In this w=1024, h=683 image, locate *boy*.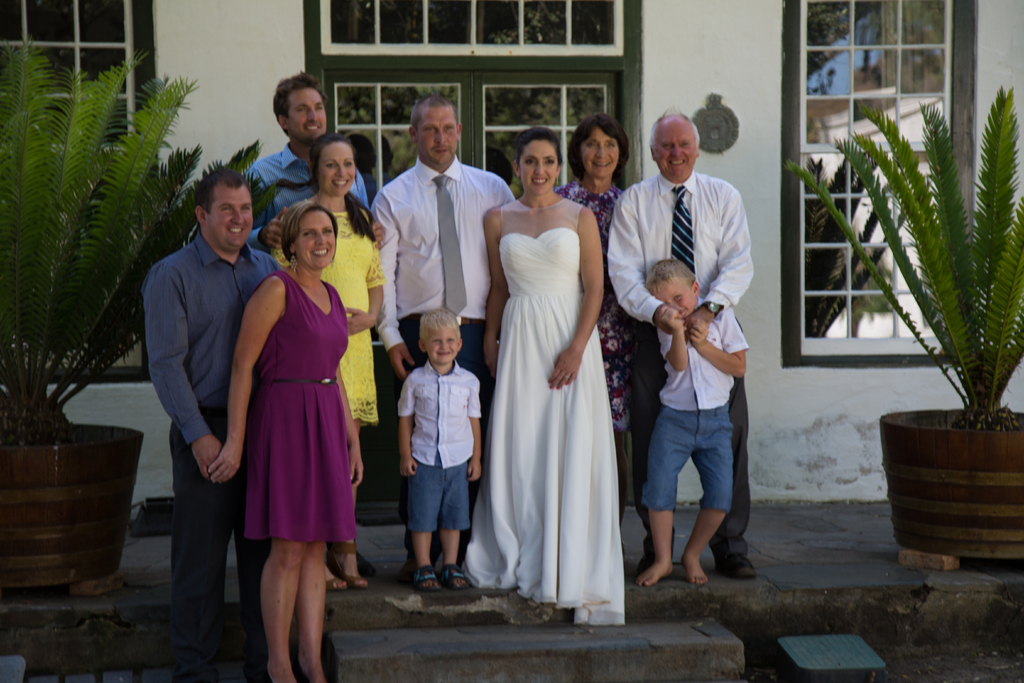
Bounding box: 388, 304, 484, 597.
